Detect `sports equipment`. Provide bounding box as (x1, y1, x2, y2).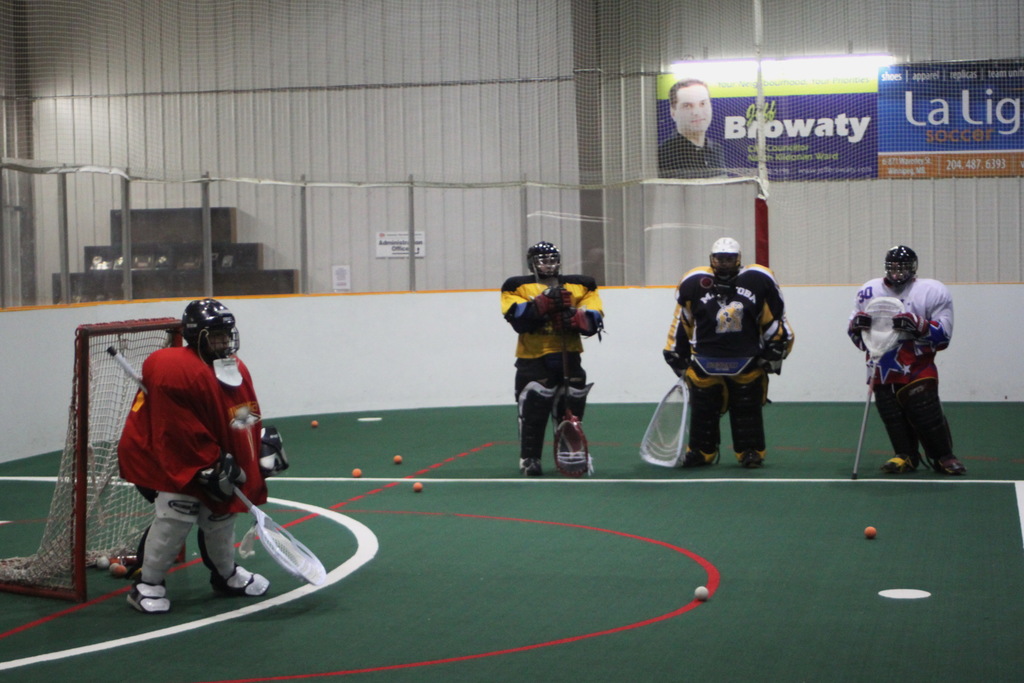
(693, 586, 710, 601).
